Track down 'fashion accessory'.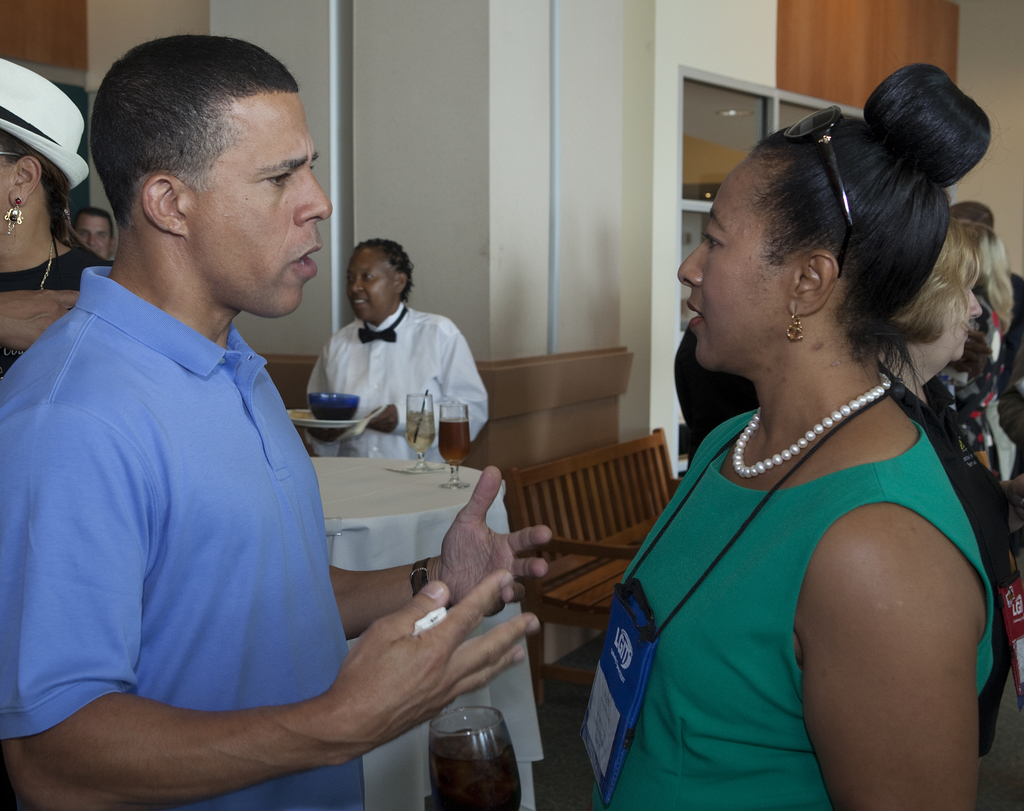
Tracked to box=[788, 306, 807, 347].
